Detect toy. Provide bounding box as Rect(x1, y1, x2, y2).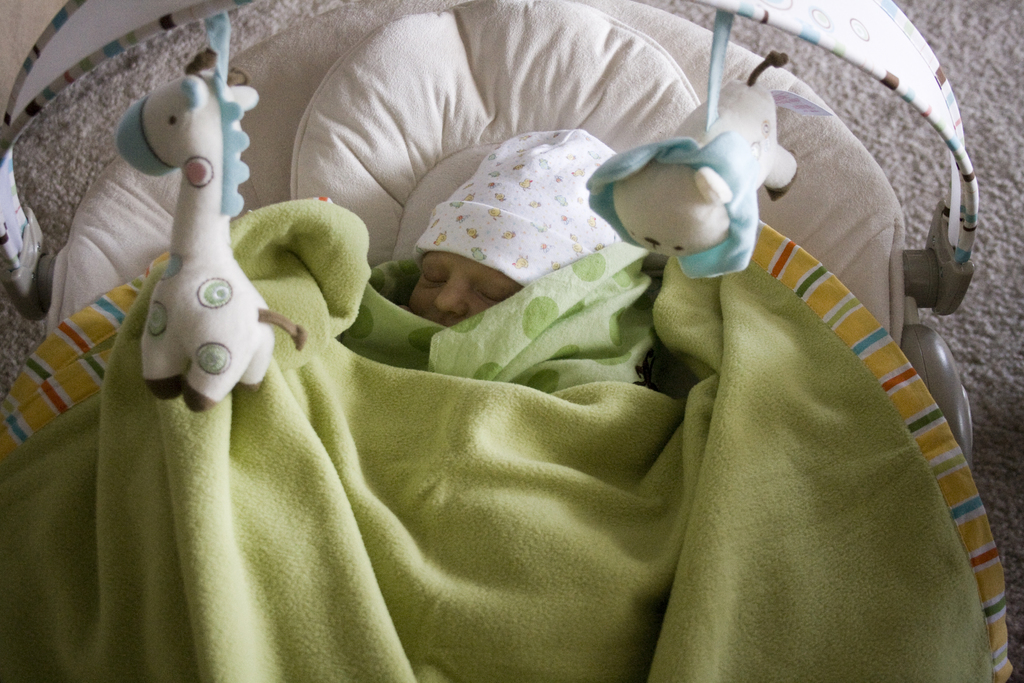
Rect(93, 78, 284, 398).
